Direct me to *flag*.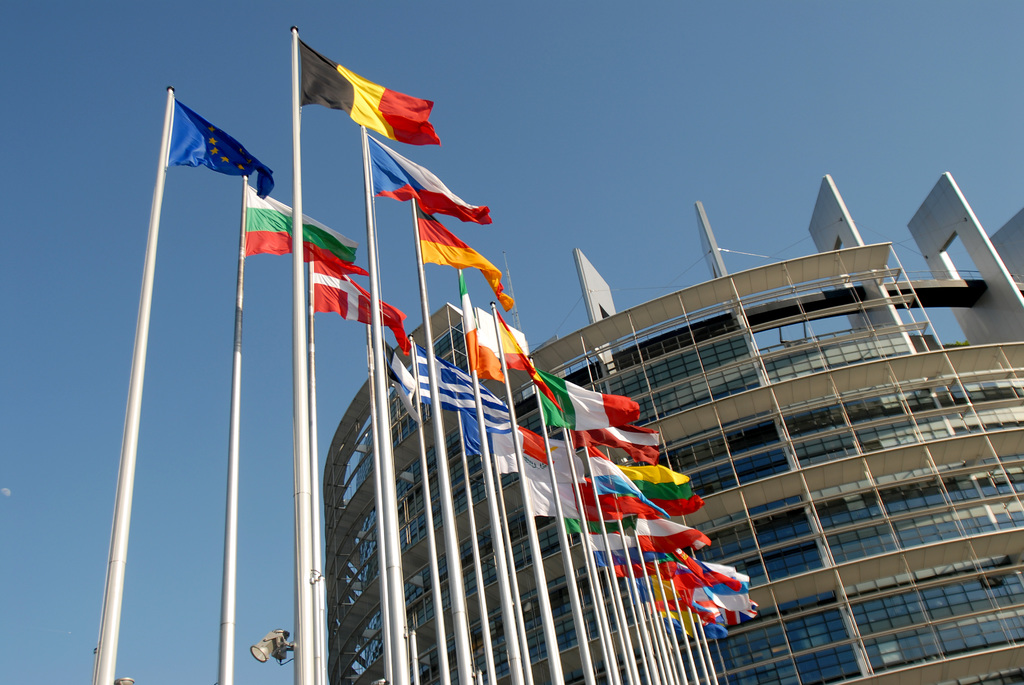
Direction: bbox=(504, 425, 548, 474).
